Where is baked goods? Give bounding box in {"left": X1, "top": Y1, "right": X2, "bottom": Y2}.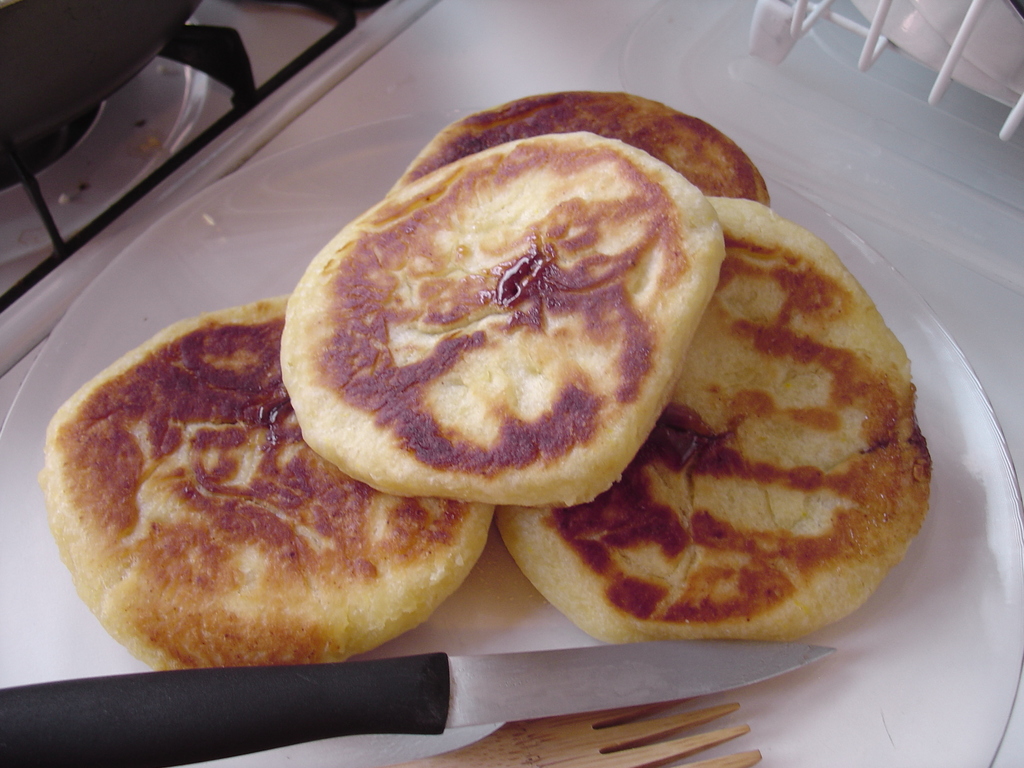
{"left": 391, "top": 91, "right": 773, "bottom": 214}.
